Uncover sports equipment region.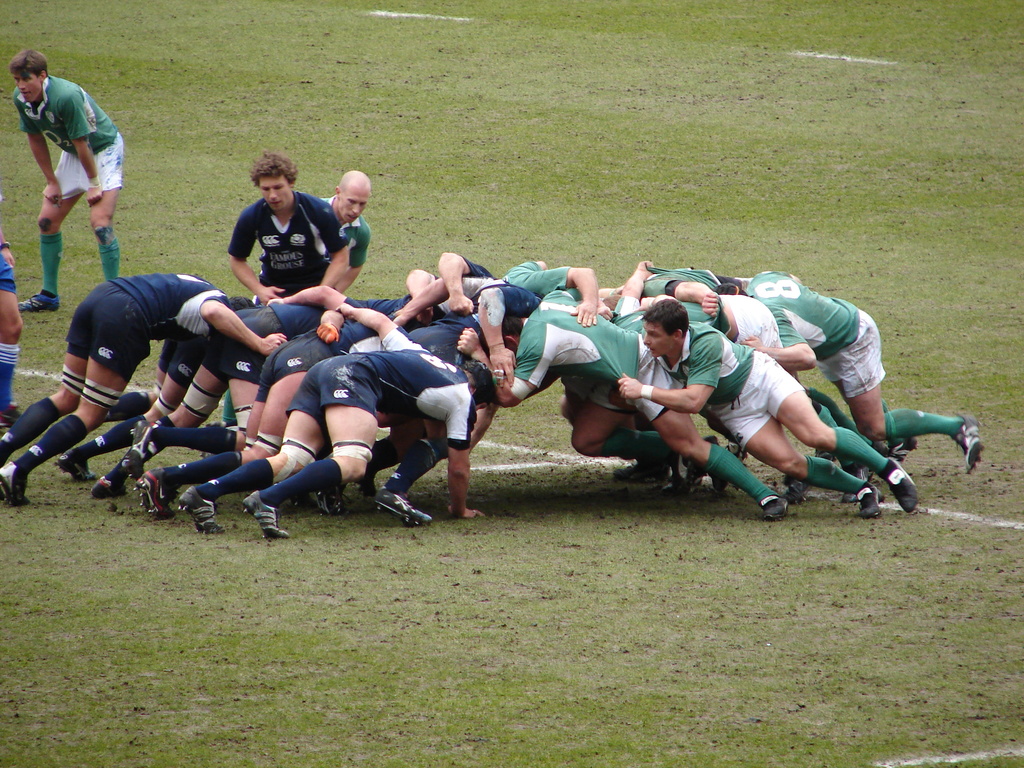
Uncovered: bbox=(313, 490, 345, 516).
